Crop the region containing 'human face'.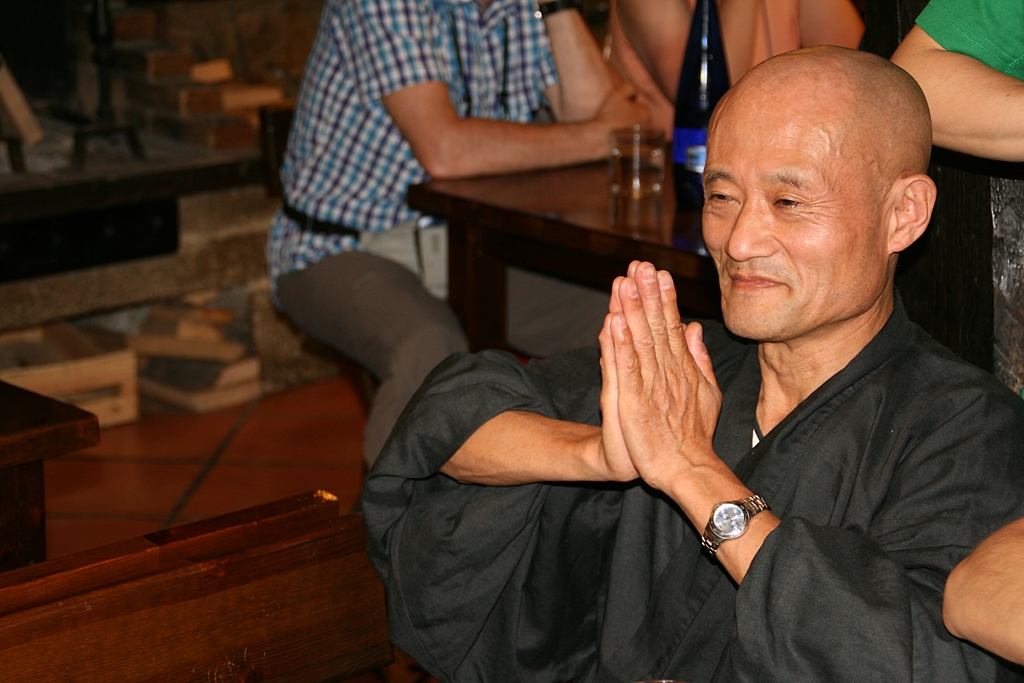
Crop region: {"left": 696, "top": 78, "right": 891, "bottom": 342}.
